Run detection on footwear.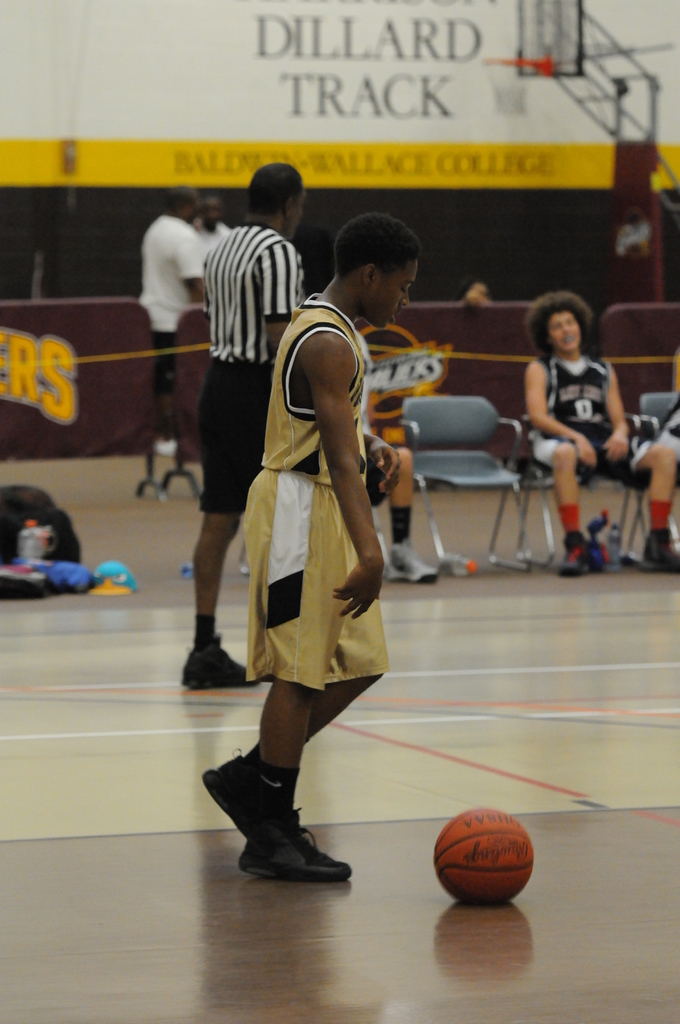
Result: 553 535 587 582.
